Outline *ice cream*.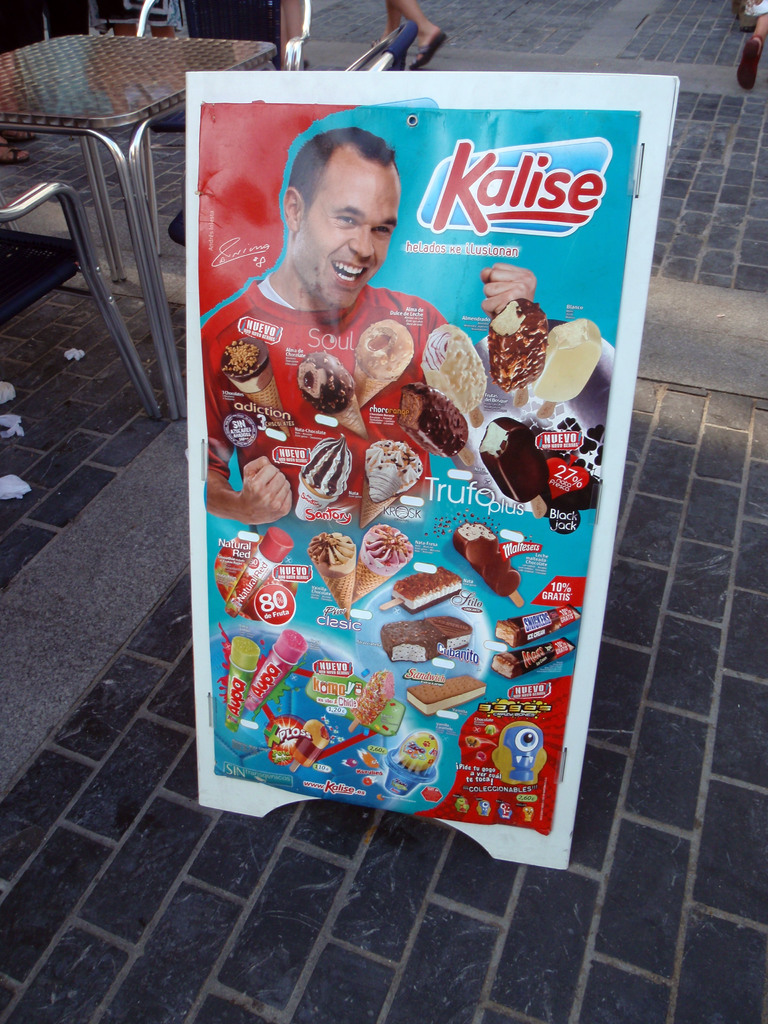
Outline: (294,436,360,525).
